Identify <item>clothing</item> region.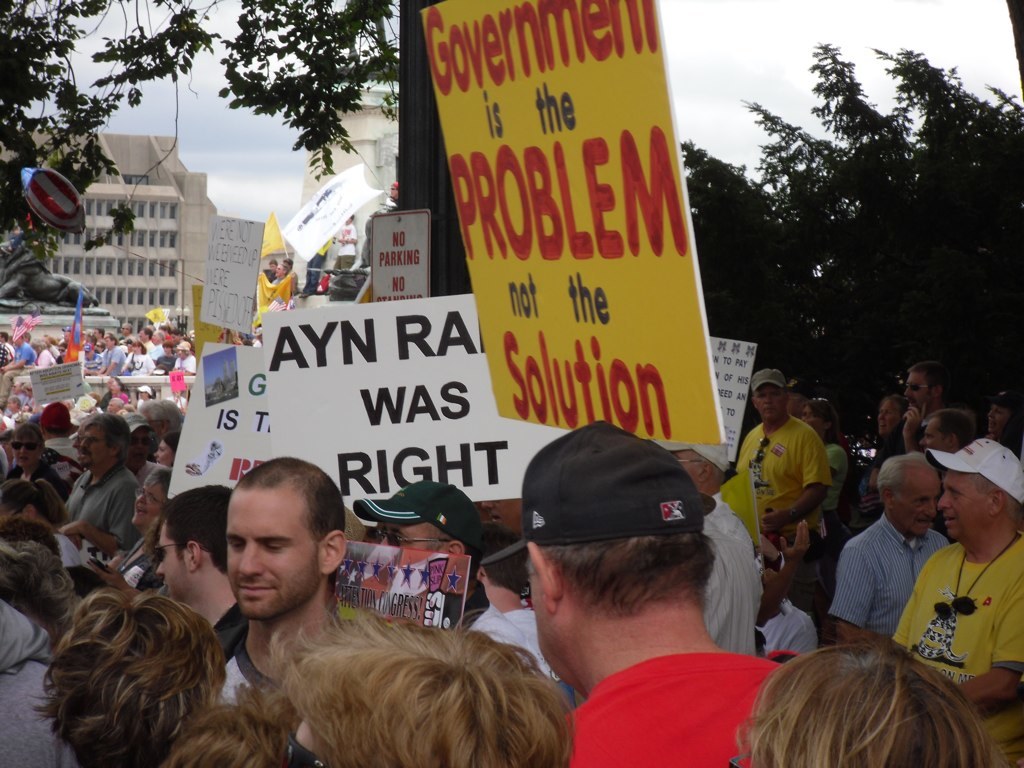
Region: 476/596/582/709.
